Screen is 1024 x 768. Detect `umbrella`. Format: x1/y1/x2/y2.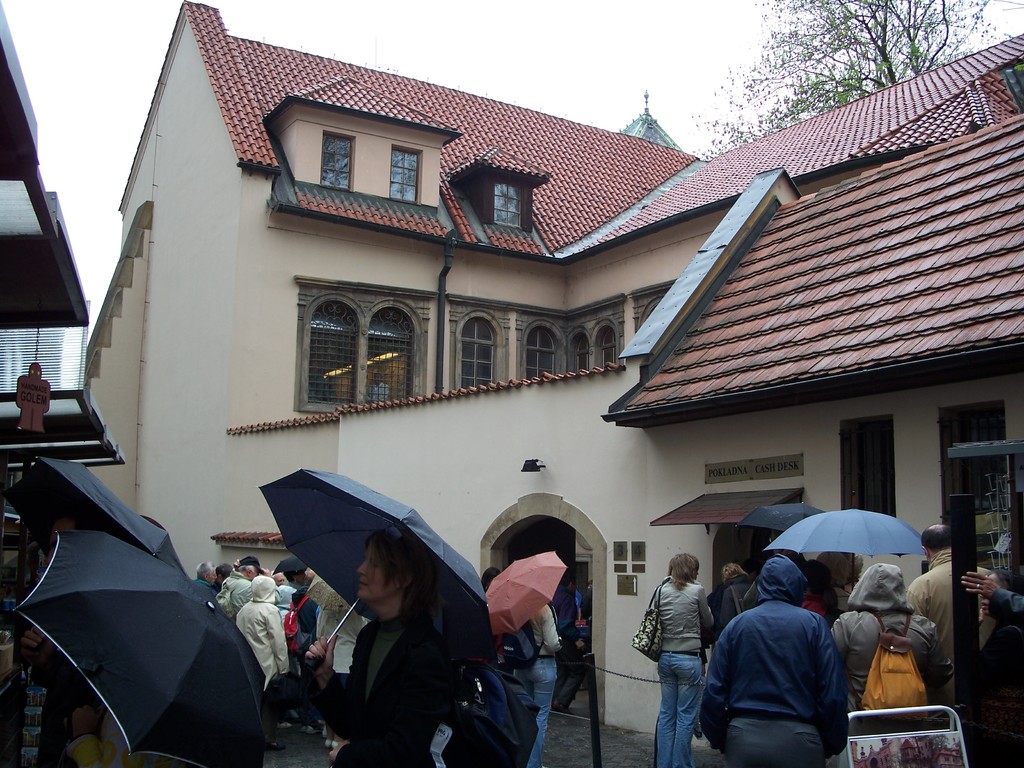
3/454/189/573.
